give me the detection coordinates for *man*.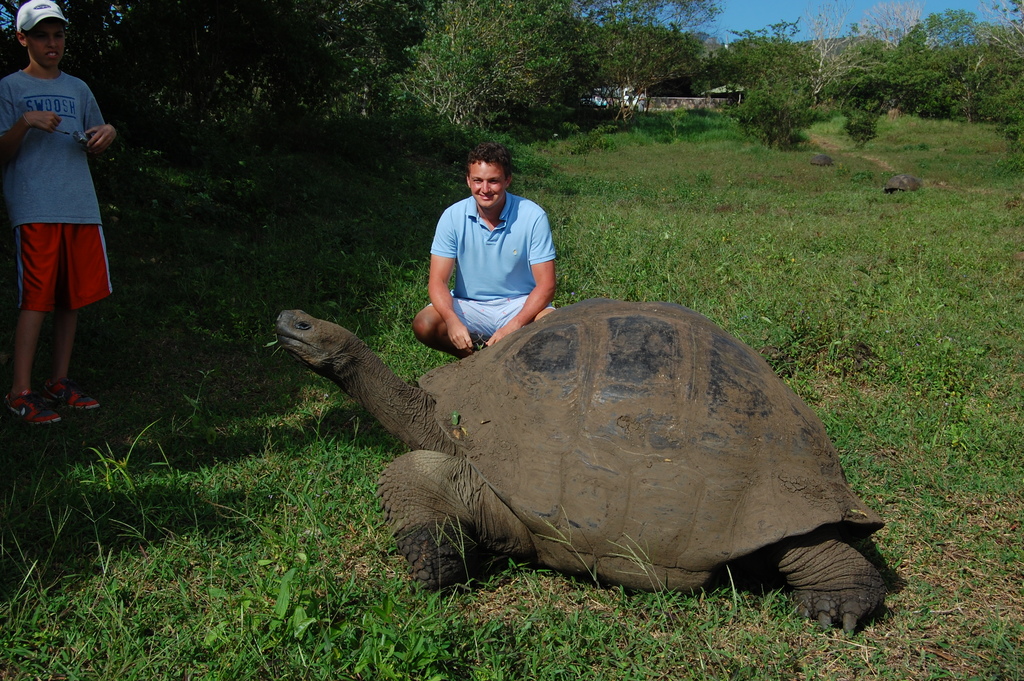
rect(419, 149, 572, 363).
